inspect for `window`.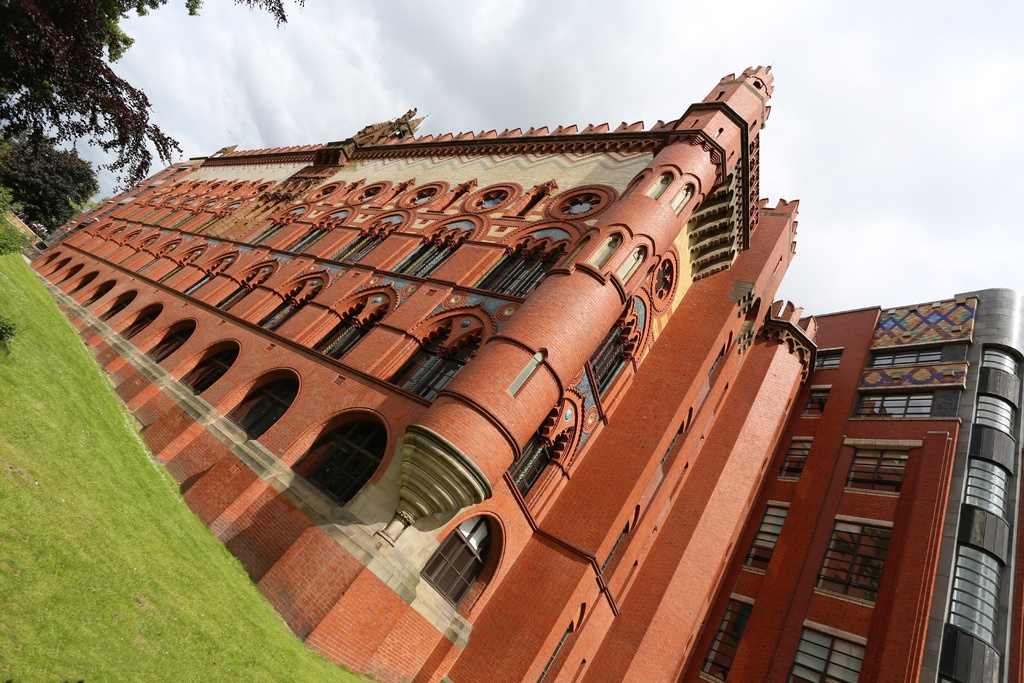
Inspection: (300, 410, 377, 508).
